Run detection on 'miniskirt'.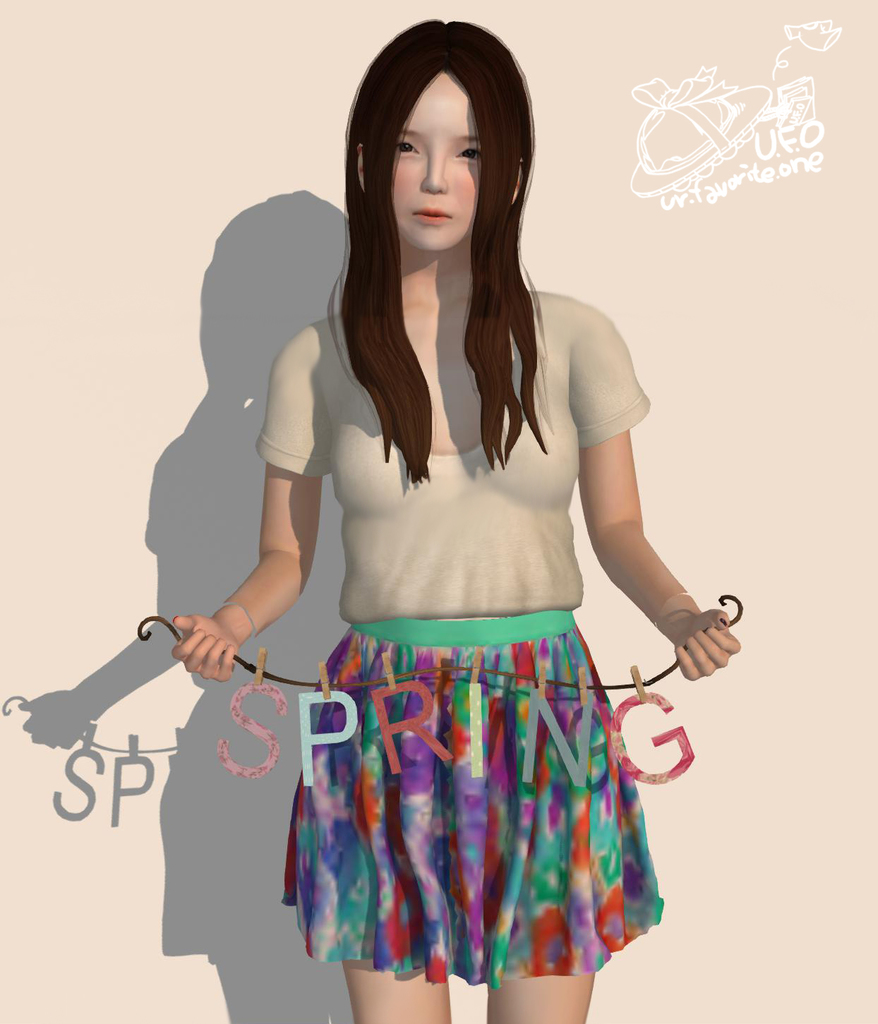
Result: [x1=279, y1=612, x2=666, y2=990].
